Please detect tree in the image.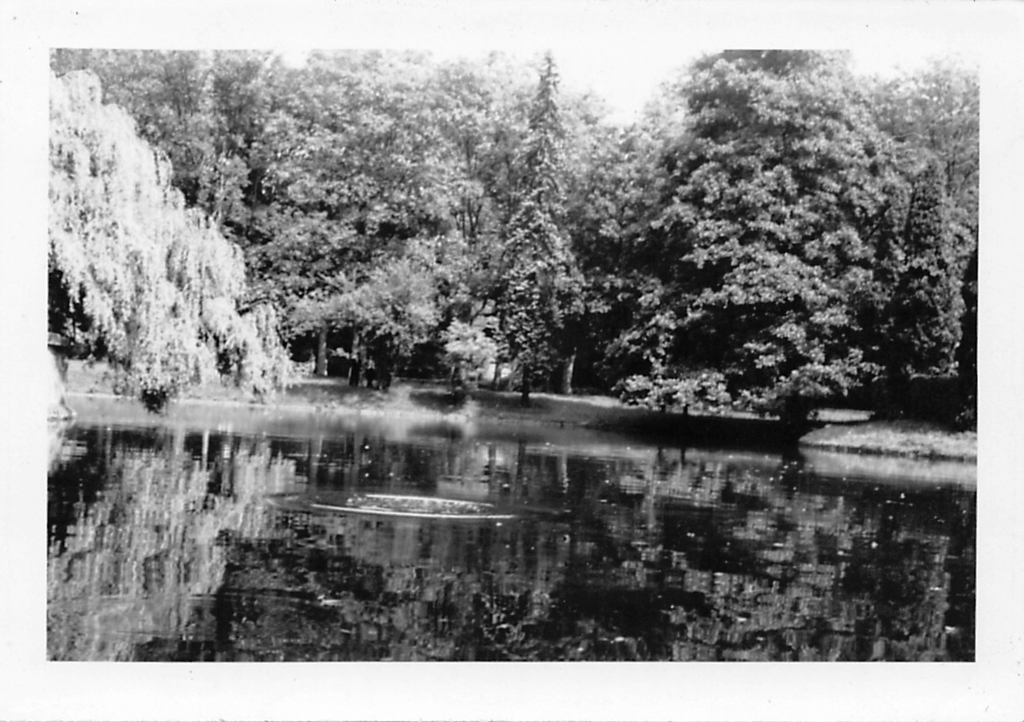
BBox(28, 61, 273, 475).
